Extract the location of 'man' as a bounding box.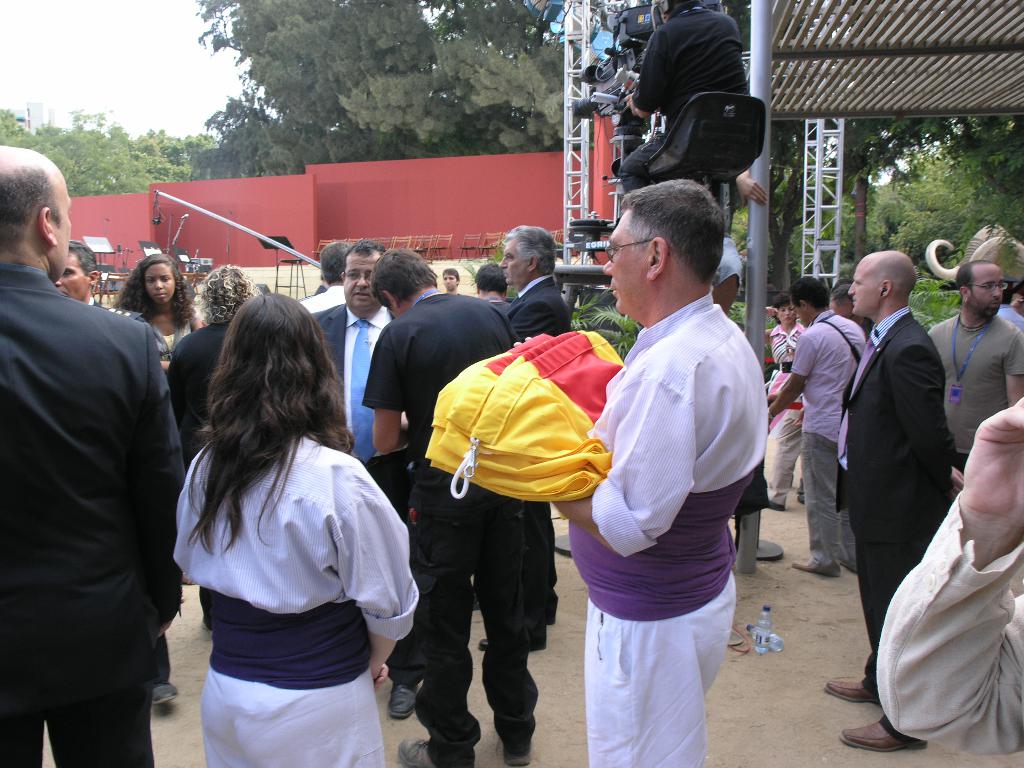
detection(764, 274, 866, 574).
